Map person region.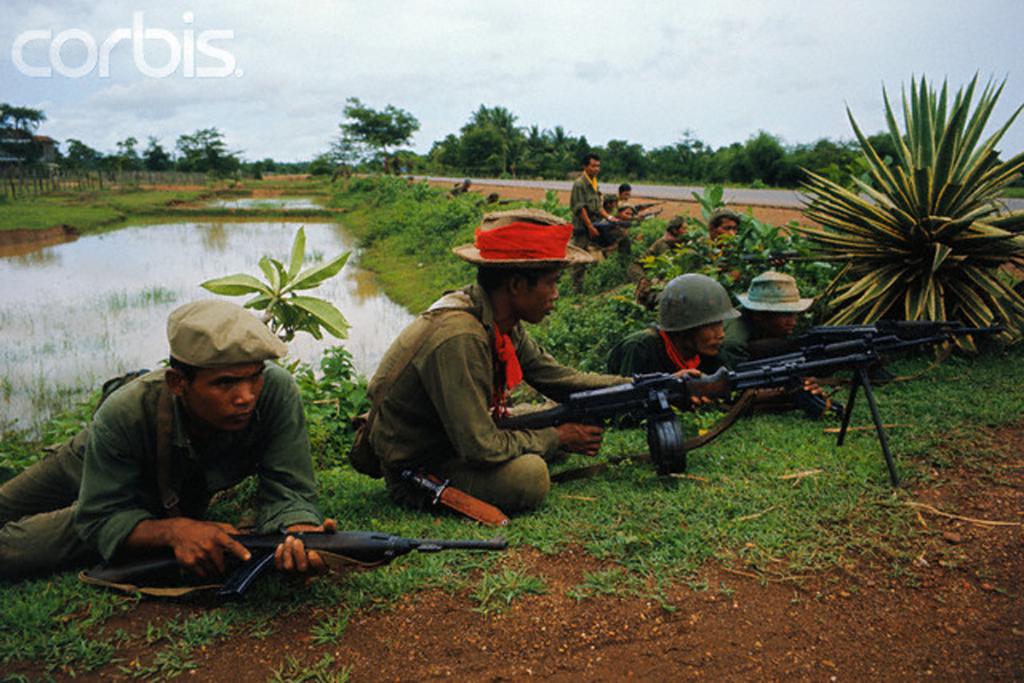
Mapped to l=608, t=277, r=727, b=396.
